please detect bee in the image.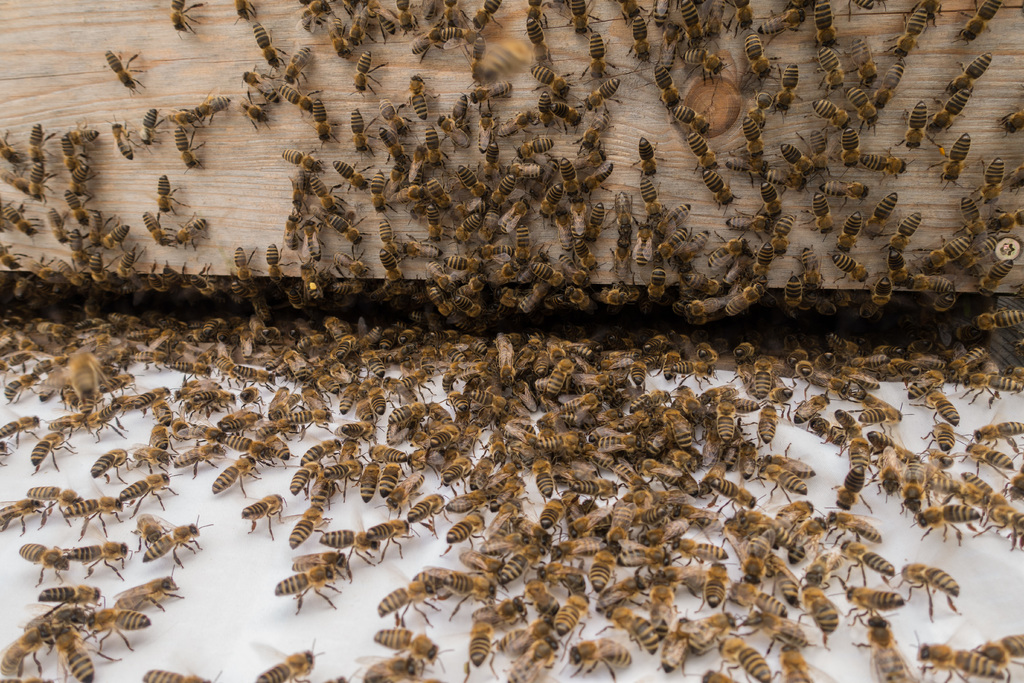
region(489, 324, 692, 346).
